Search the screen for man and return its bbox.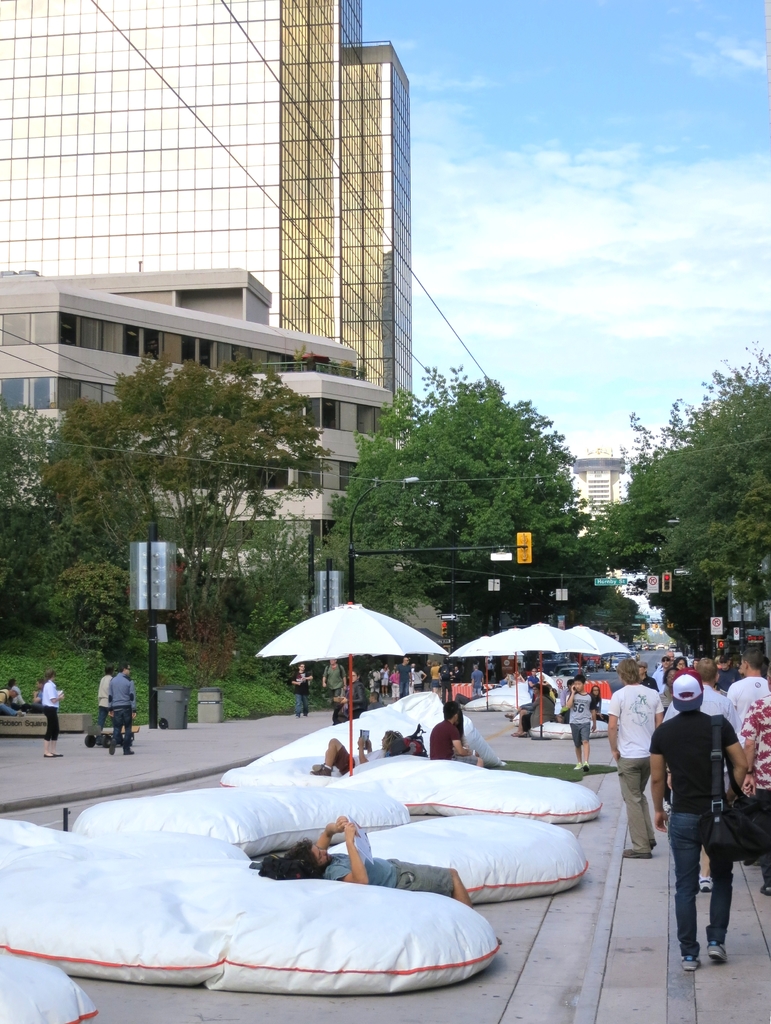
Found: 106,662,139,755.
